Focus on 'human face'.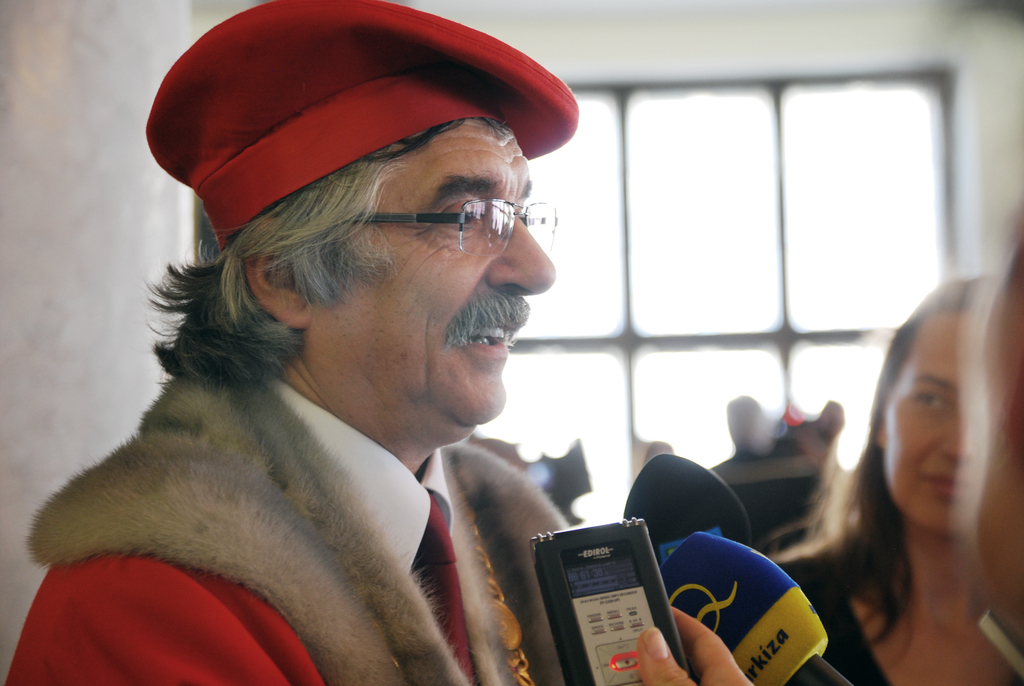
Focused at (left=315, top=123, right=555, bottom=445).
